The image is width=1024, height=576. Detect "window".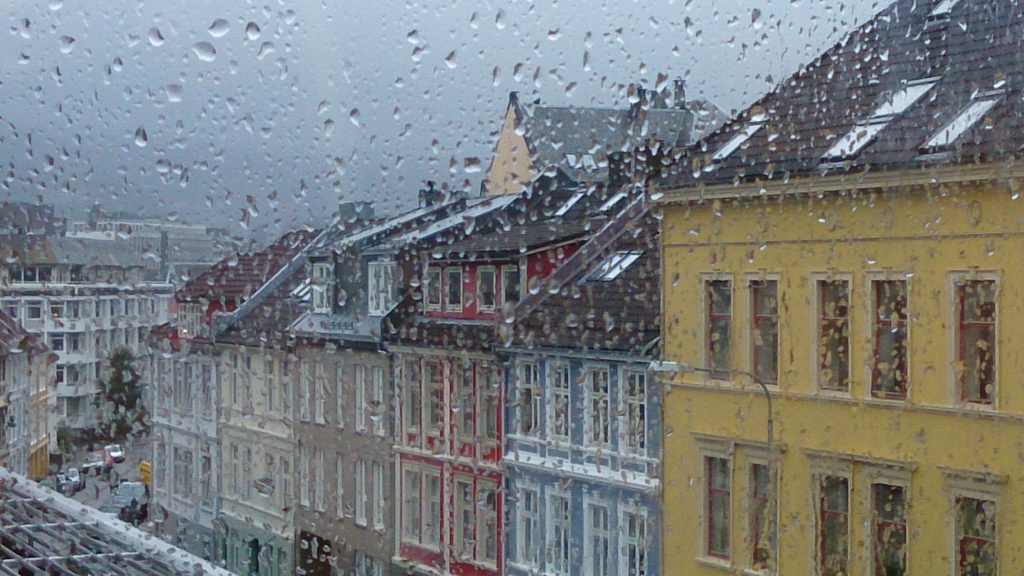
Detection: pyautogui.locateOnScreen(810, 268, 855, 398).
